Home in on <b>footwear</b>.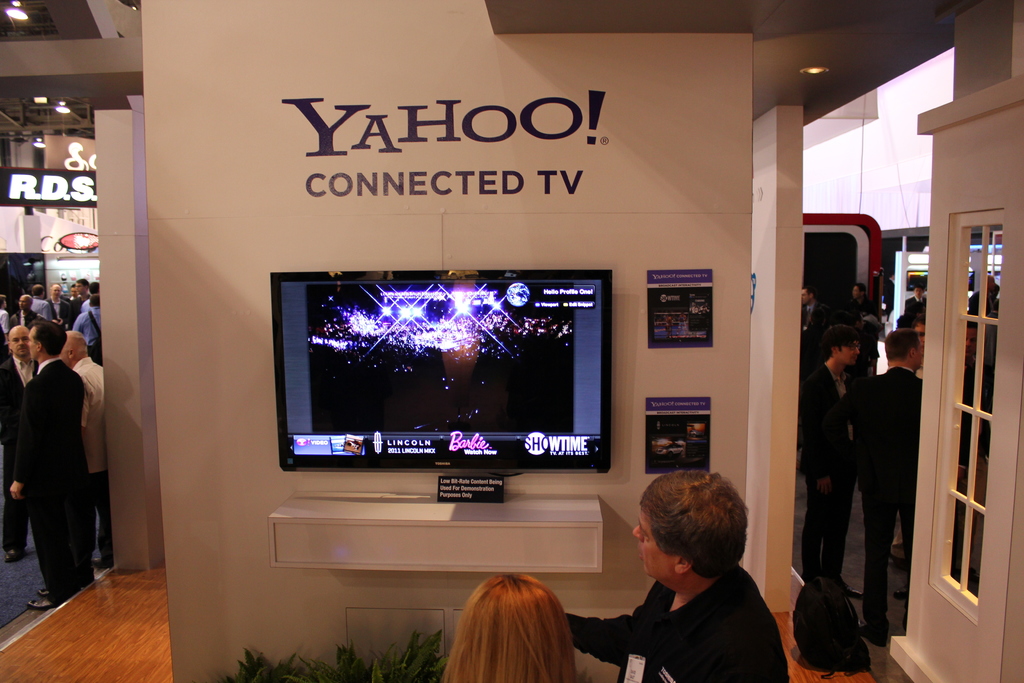
Homed in at locate(90, 557, 111, 570).
